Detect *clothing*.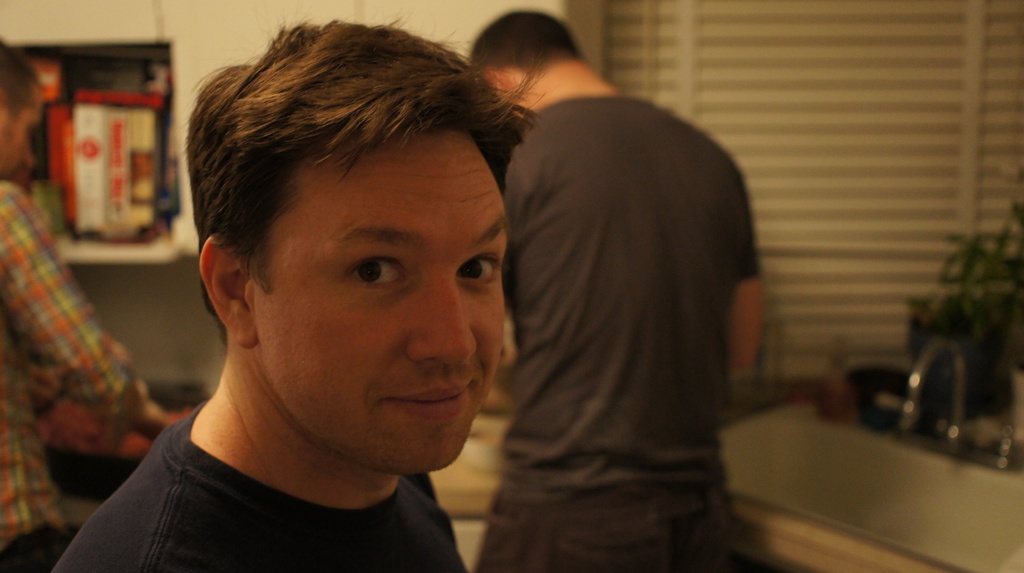
Detected at 0 174 140 572.
